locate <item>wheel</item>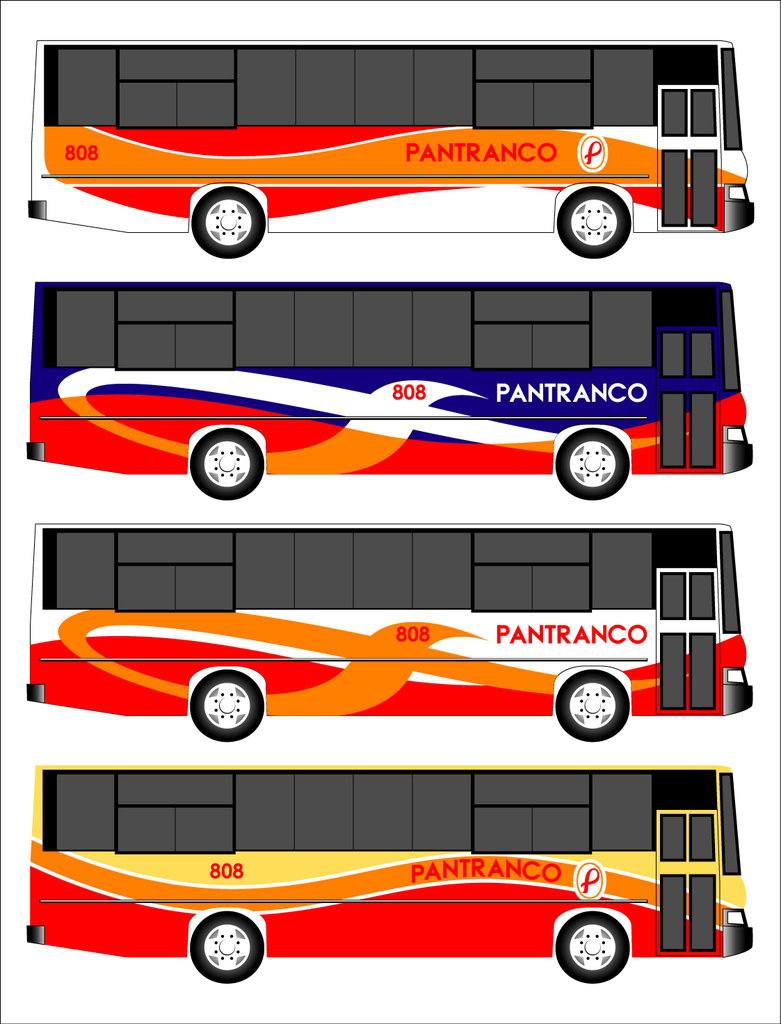
x1=552 y1=174 x2=642 y2=258
